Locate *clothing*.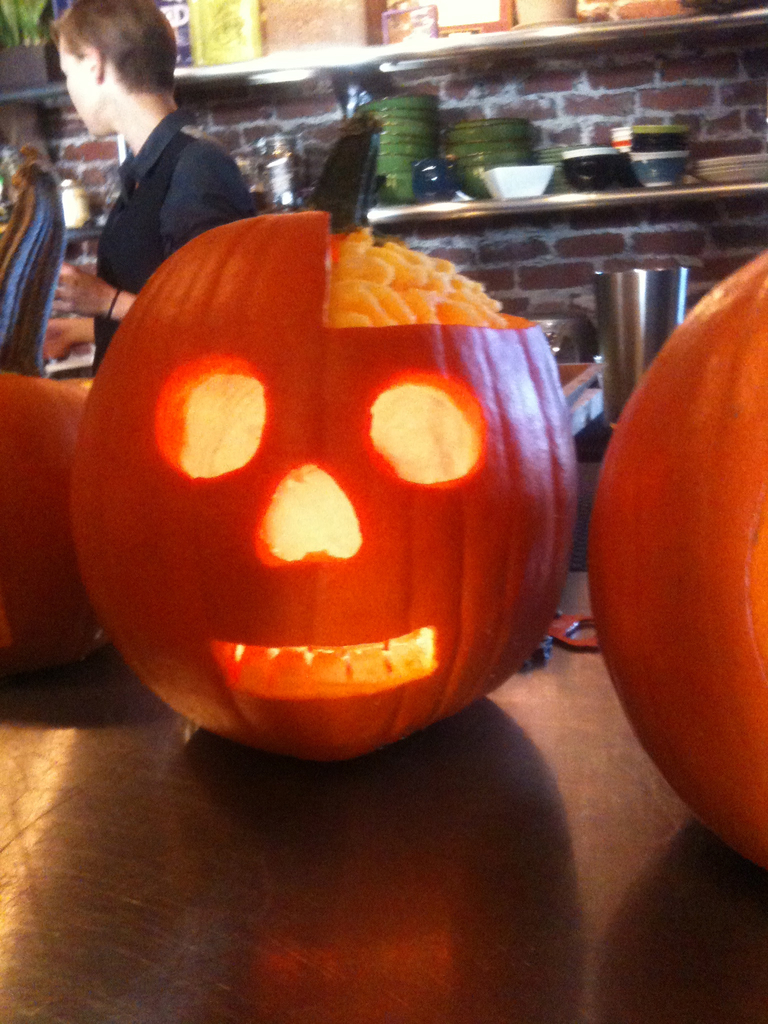
Bounding box: {"left": 97, "top": 114, "right": 252, "bottom": 363}.
